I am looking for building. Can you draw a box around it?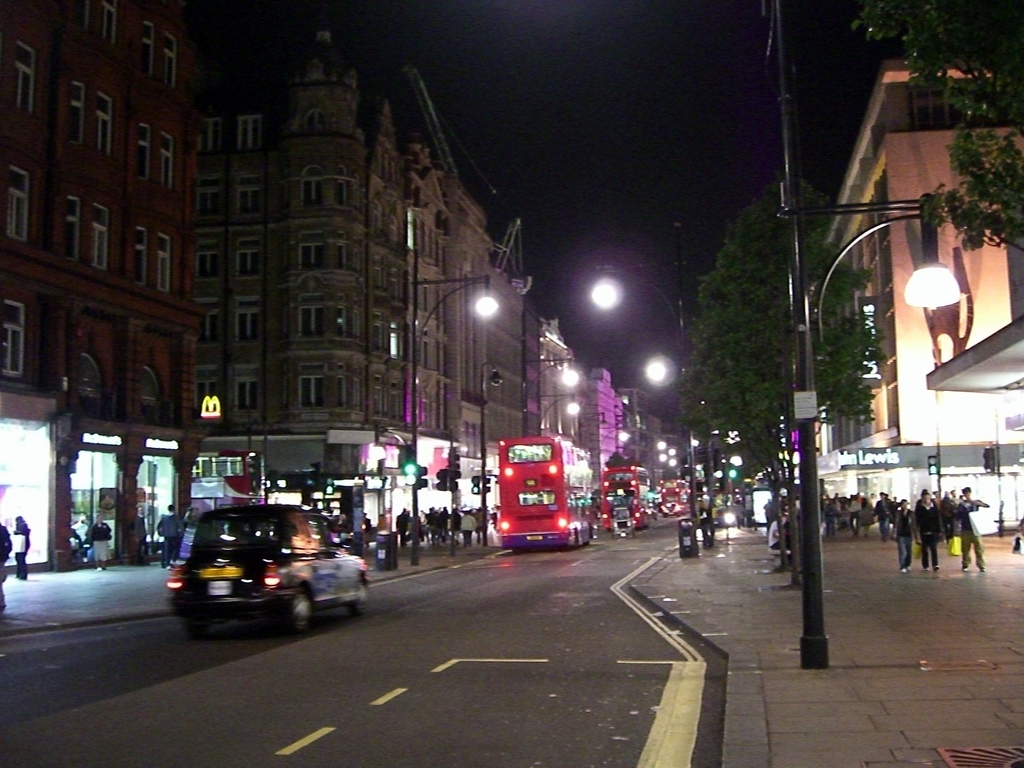
Sure, the bounding box is detection(0, 0, 207, 582).
